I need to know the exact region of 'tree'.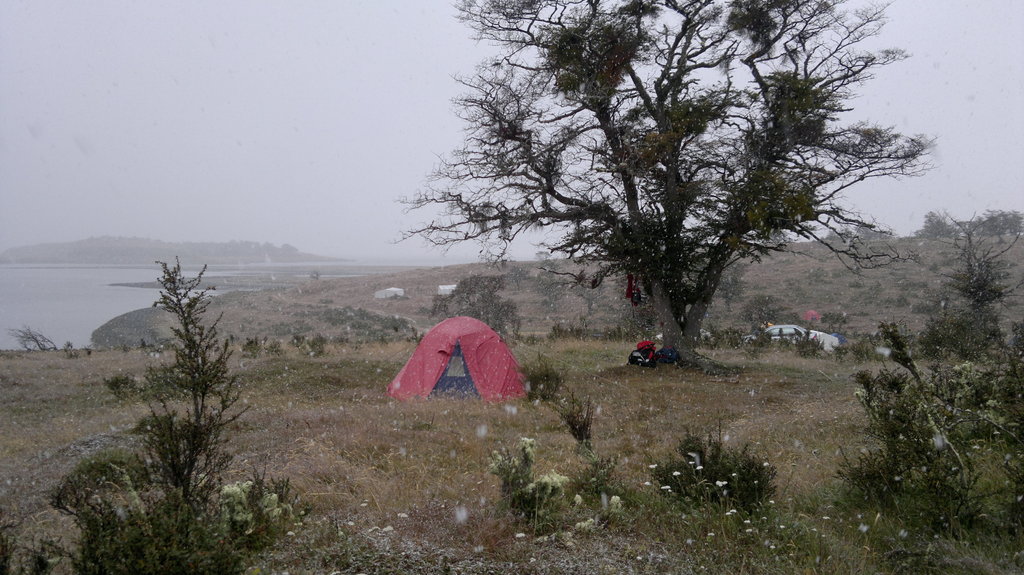
Region: 936/219/1023/354.
